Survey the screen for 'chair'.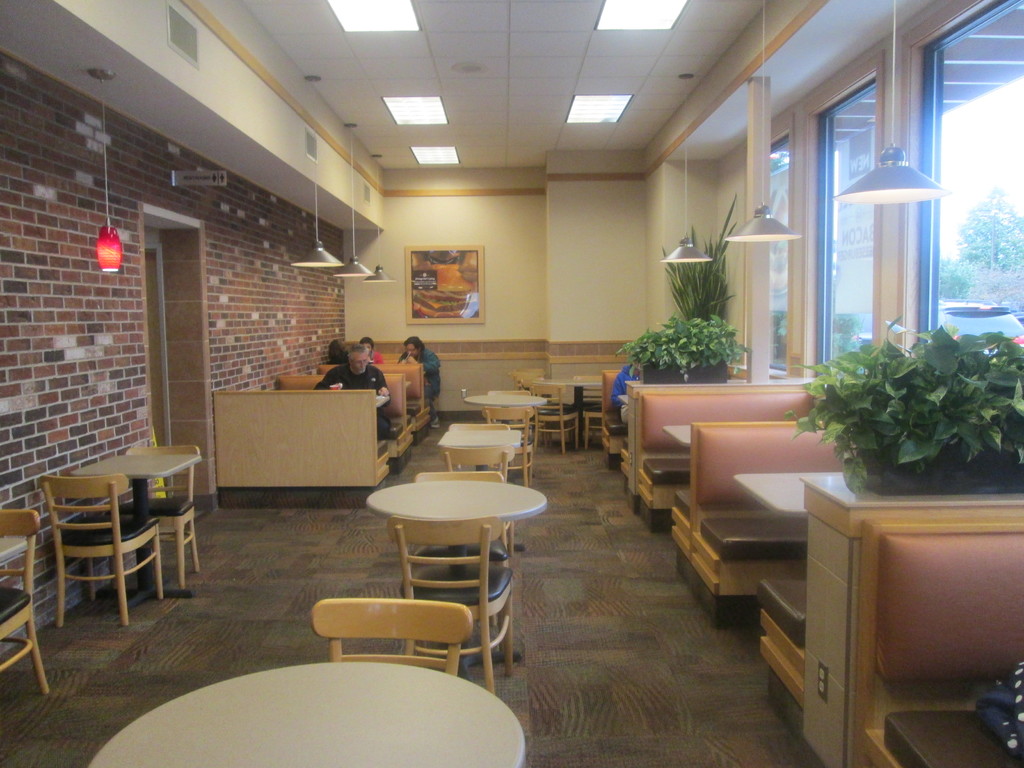
Survey found: <bbox>483, 404, 536, 486</bbox>.
